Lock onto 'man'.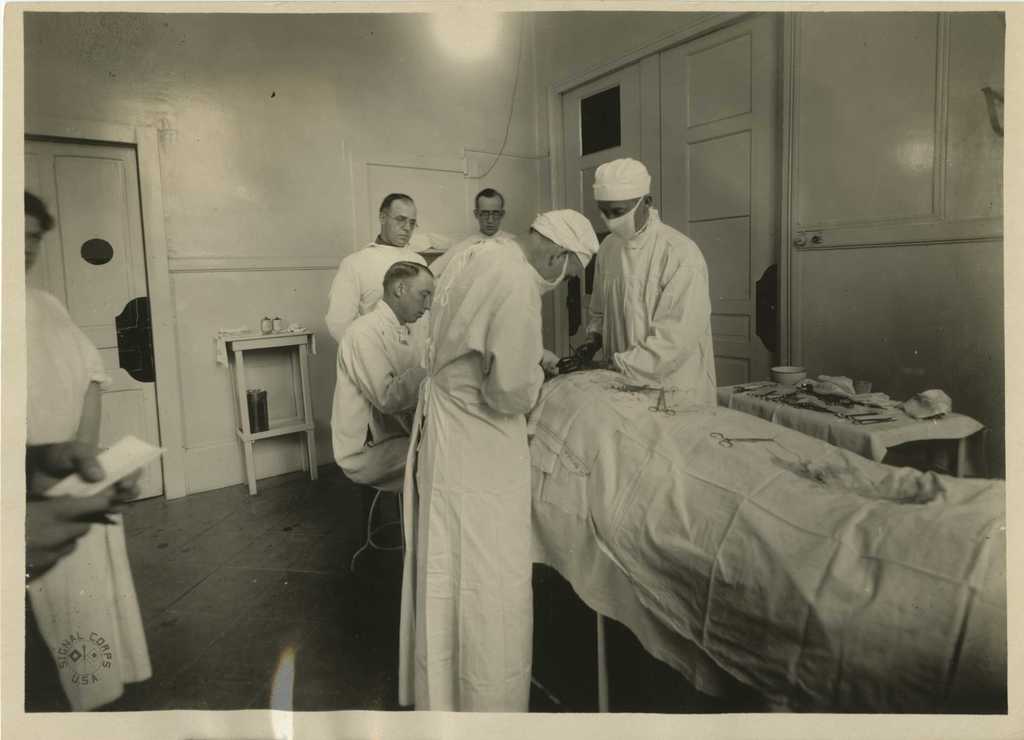
Locked: <box>325,192,434,338</box>.
